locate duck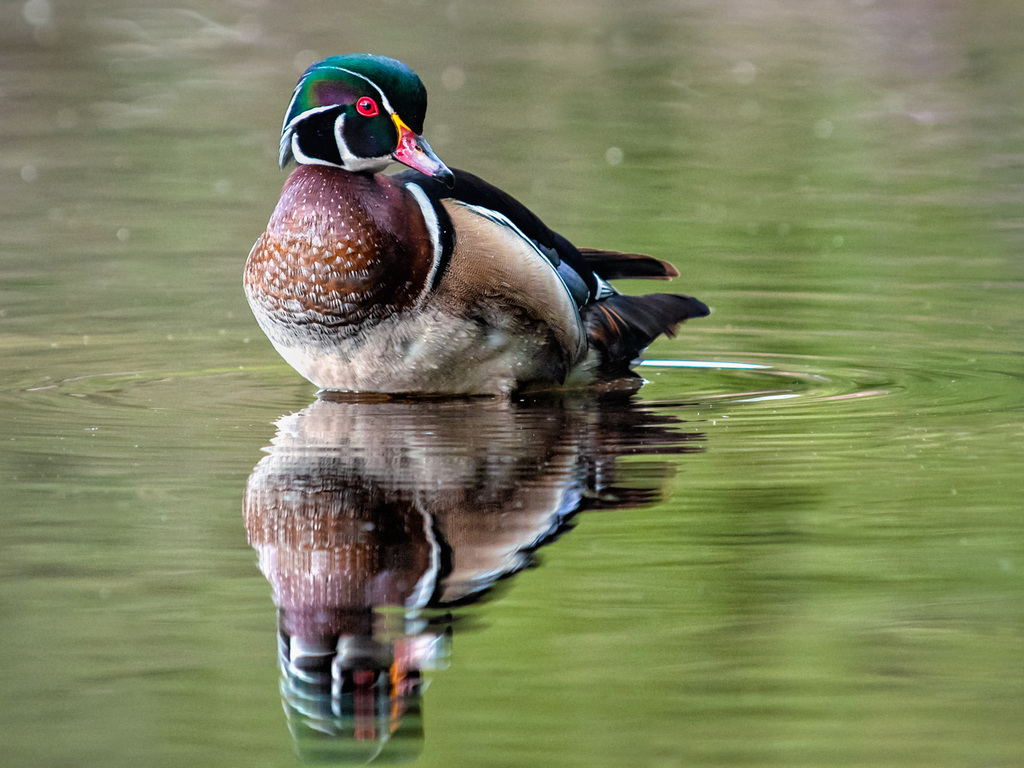
[x1=242, y1=59, x2=691, y2=414]
